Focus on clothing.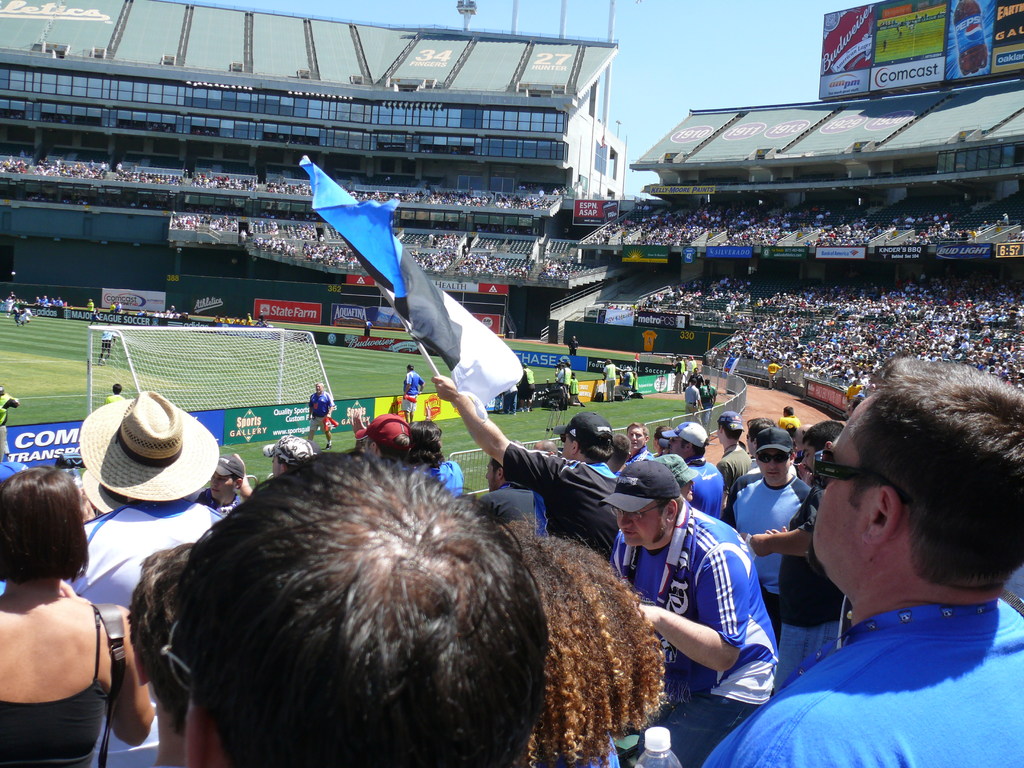
Focused at bbox=(607, 490, 790, 758).
